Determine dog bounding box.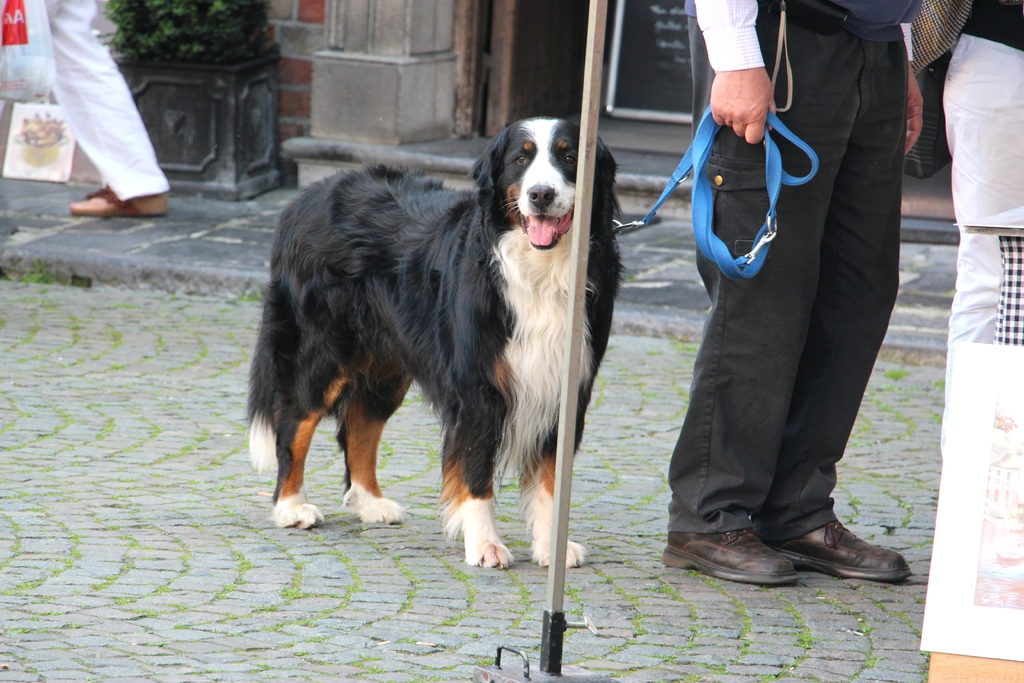
Determined: (left=241, top=117, right=627, bottom=568).
